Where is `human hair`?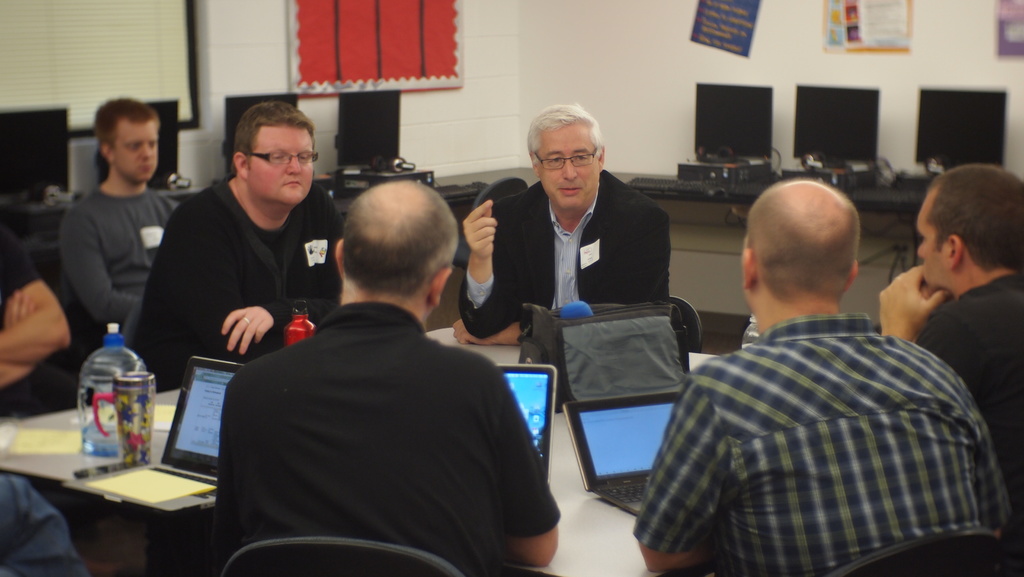
bbox=(232, 101, 315, 157).
